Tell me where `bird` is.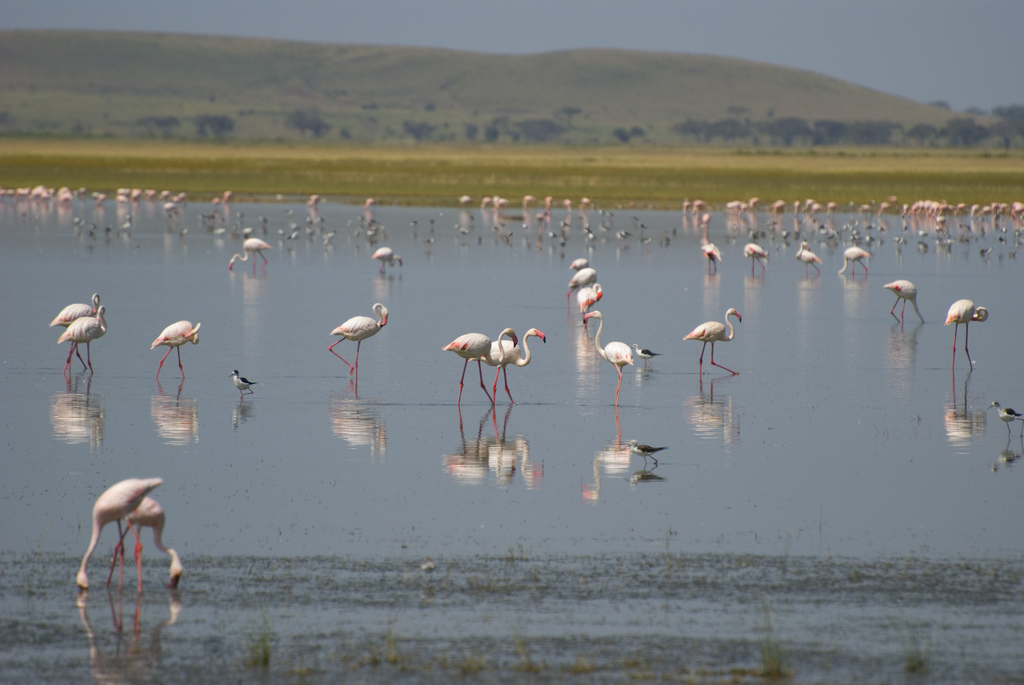
`bird` is at x1=115 y1=498 x2=189 y2=595.
